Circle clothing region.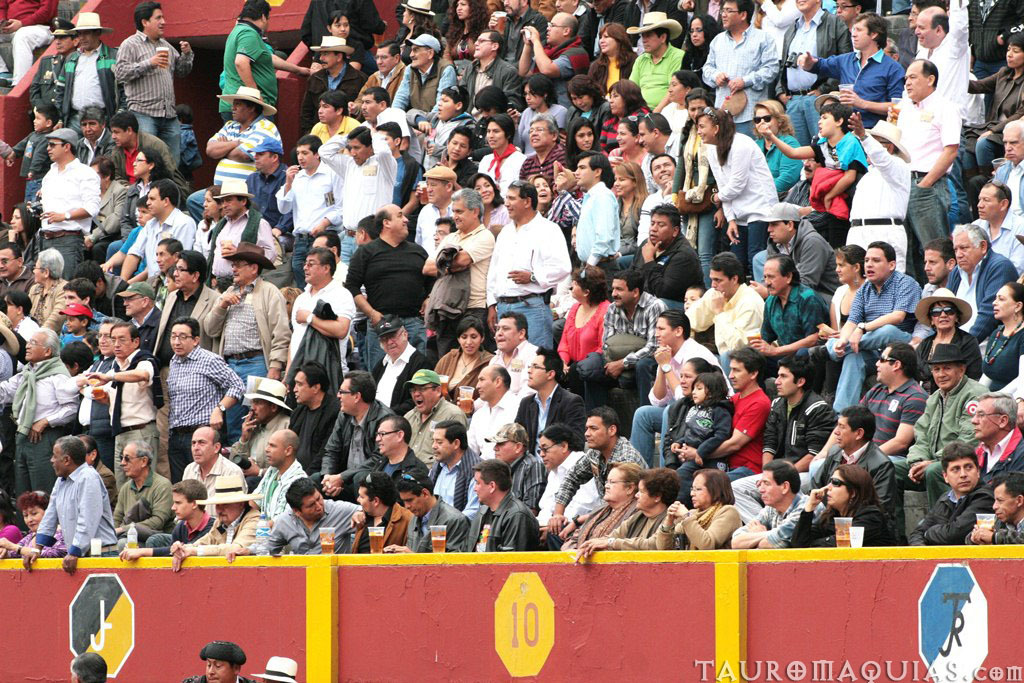
Region: [x1=393, y1=153, x2=419, y2=218].
